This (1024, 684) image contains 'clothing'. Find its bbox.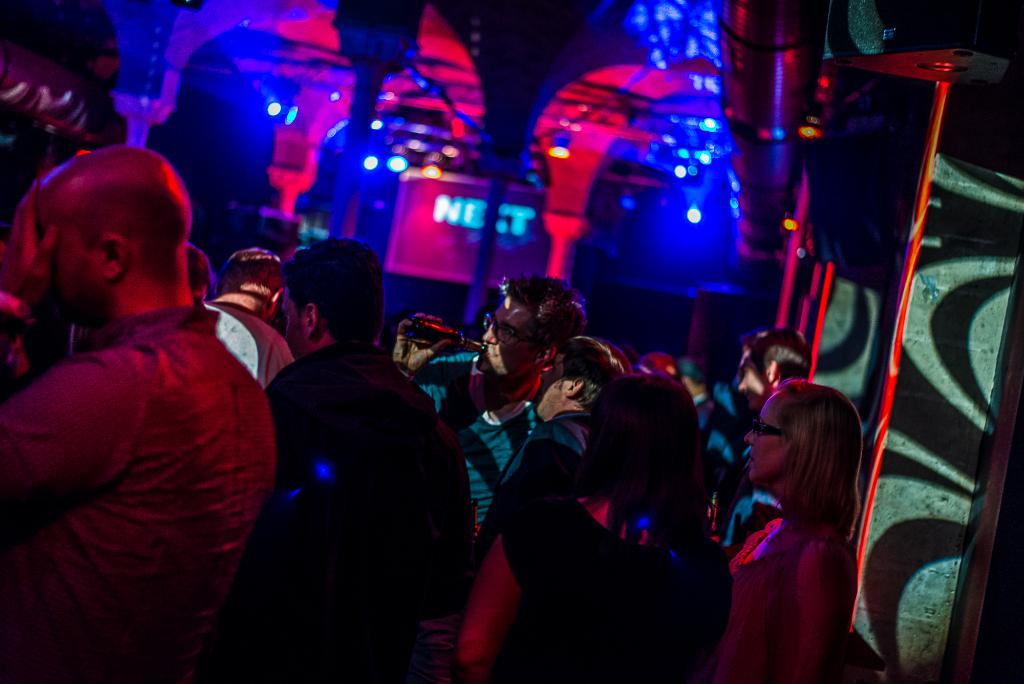
(385, 339, 541, 551).
